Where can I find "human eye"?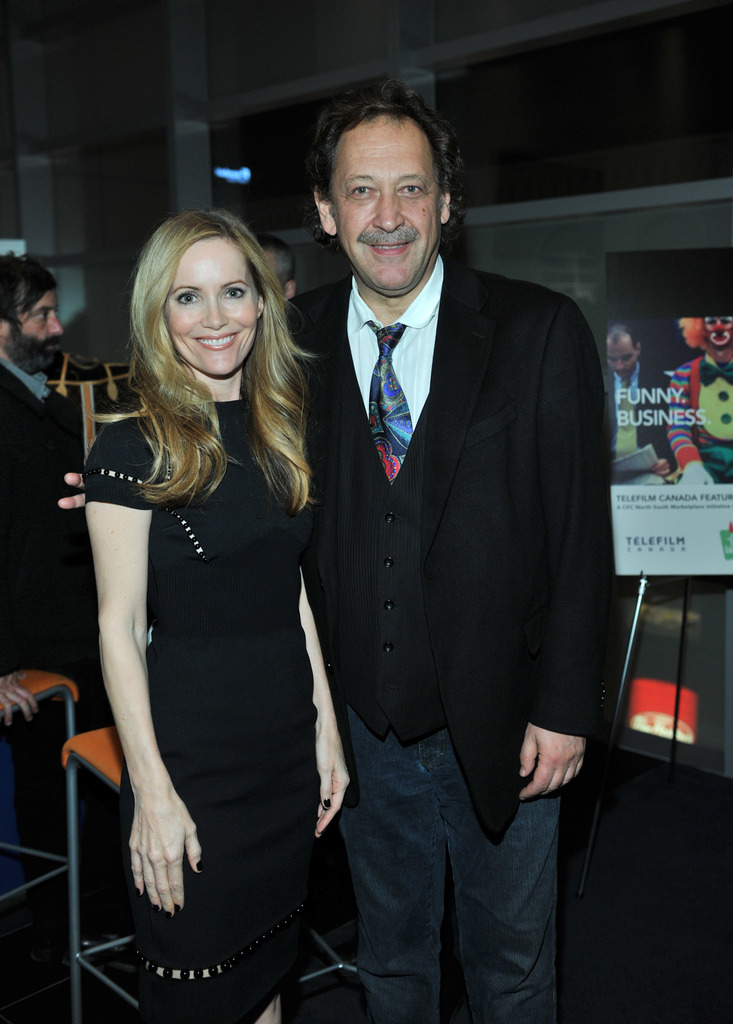
You can find it at select_region(342, 179, 375, 204).
